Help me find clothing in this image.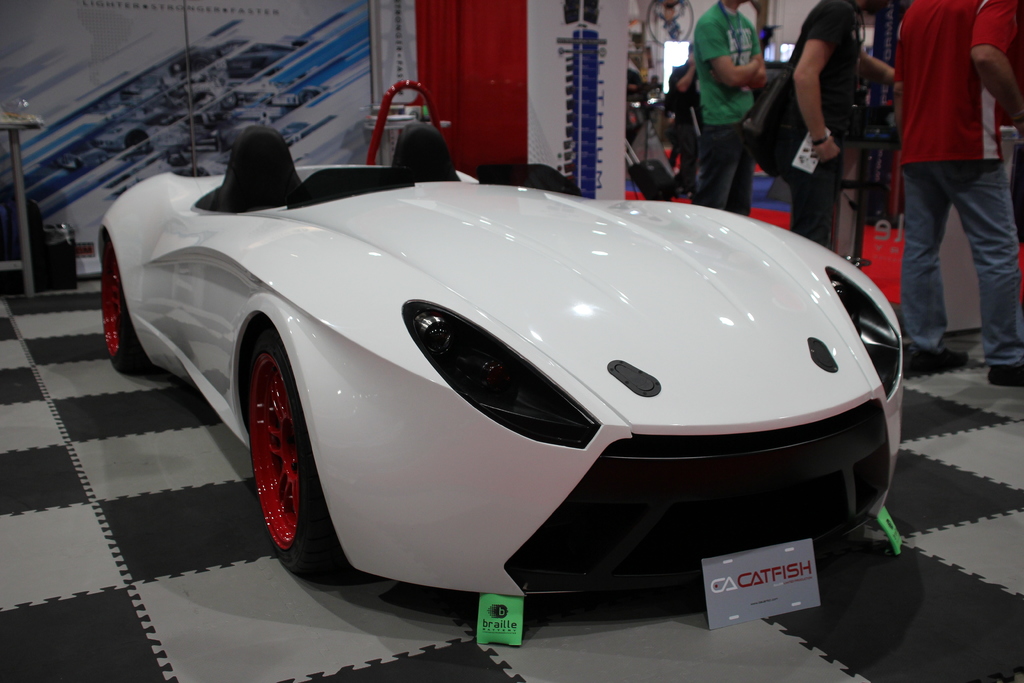
Found it: x1=781 y1=0 x2=870 y2=258.
